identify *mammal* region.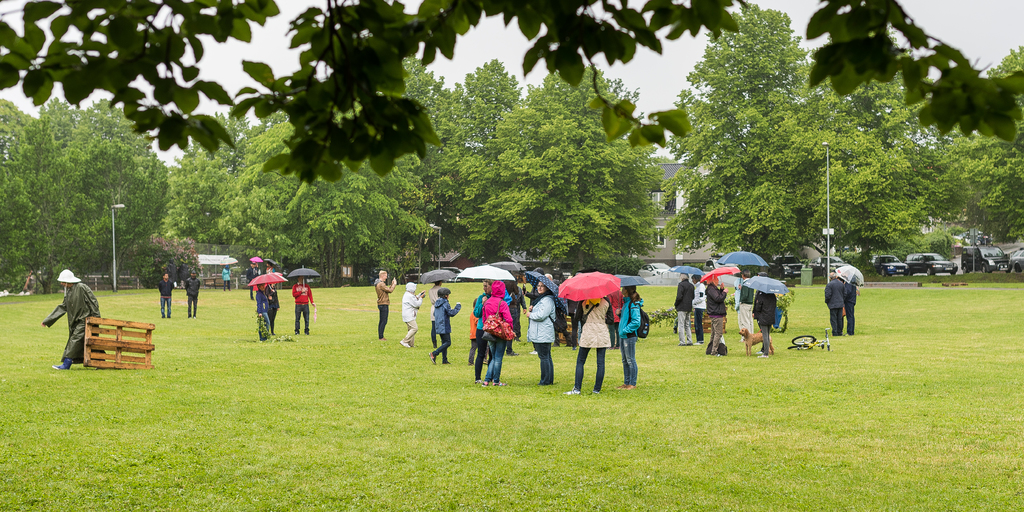
Region: box=[737, 270, 752, 340].
